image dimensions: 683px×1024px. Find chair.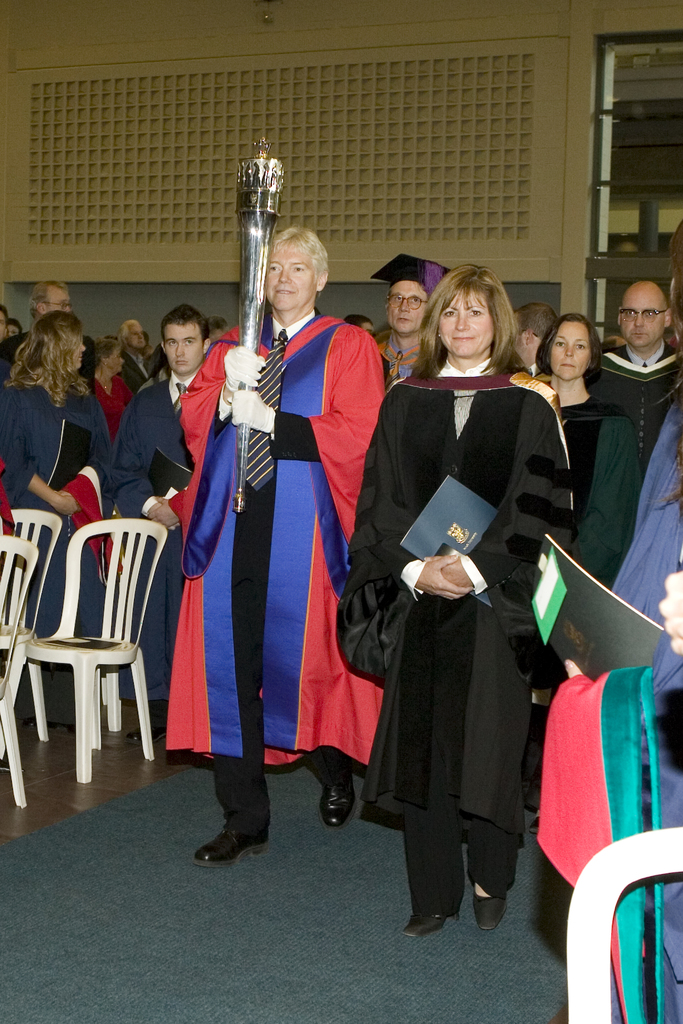
[20, 512, 167, 796].
